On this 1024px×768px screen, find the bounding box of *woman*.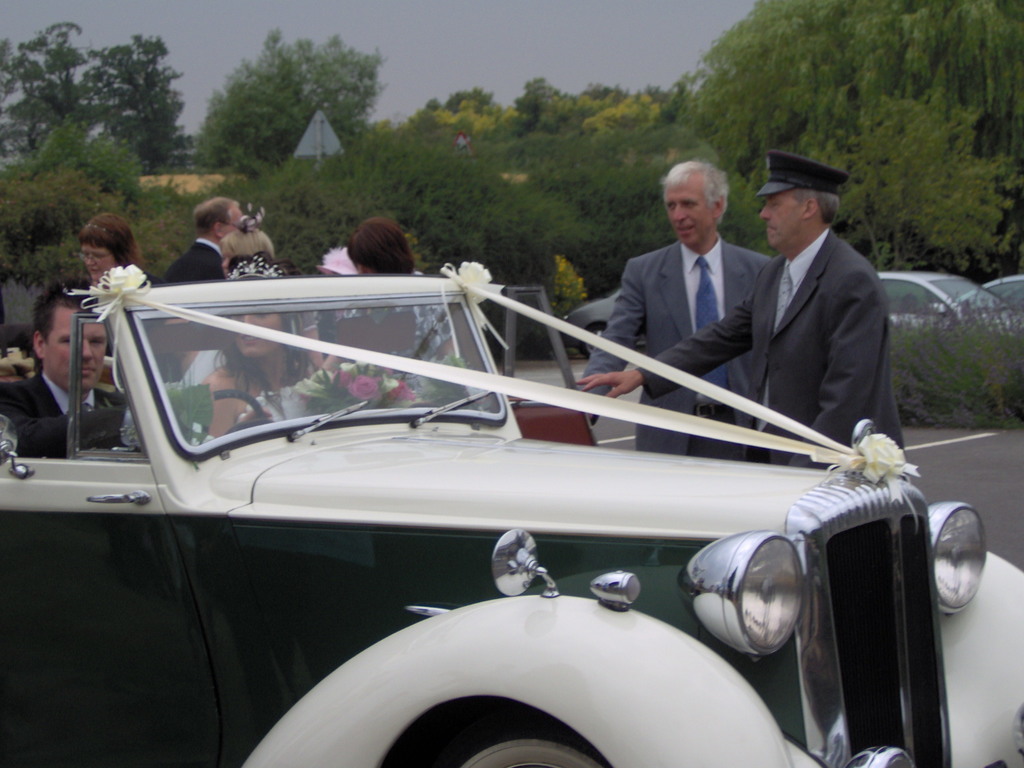
Bounding box: box=[133, 261, 323, 492].
